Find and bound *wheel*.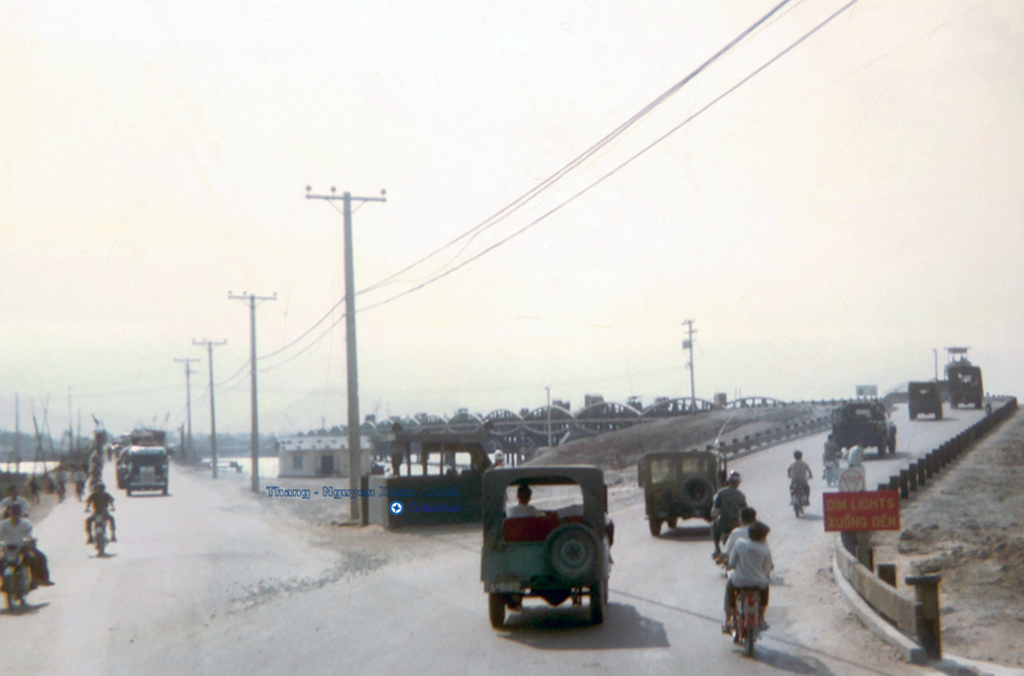
Bound: 910 409 918 422.
